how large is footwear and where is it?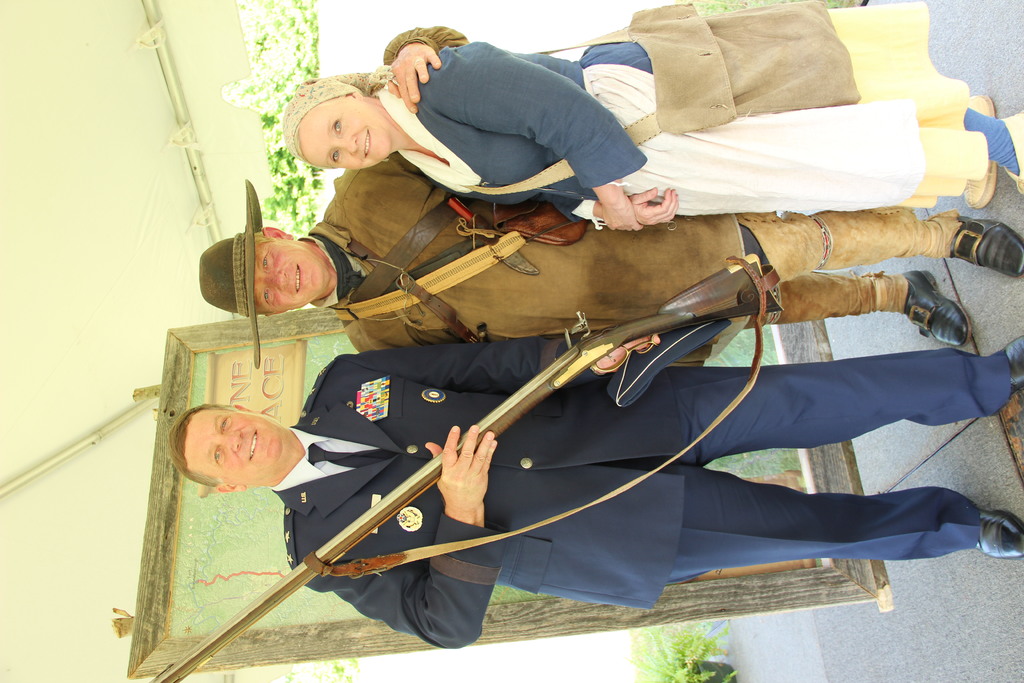
Bounding box: pyautogui.locateOnScreen(976, 511, 1023, 559).
